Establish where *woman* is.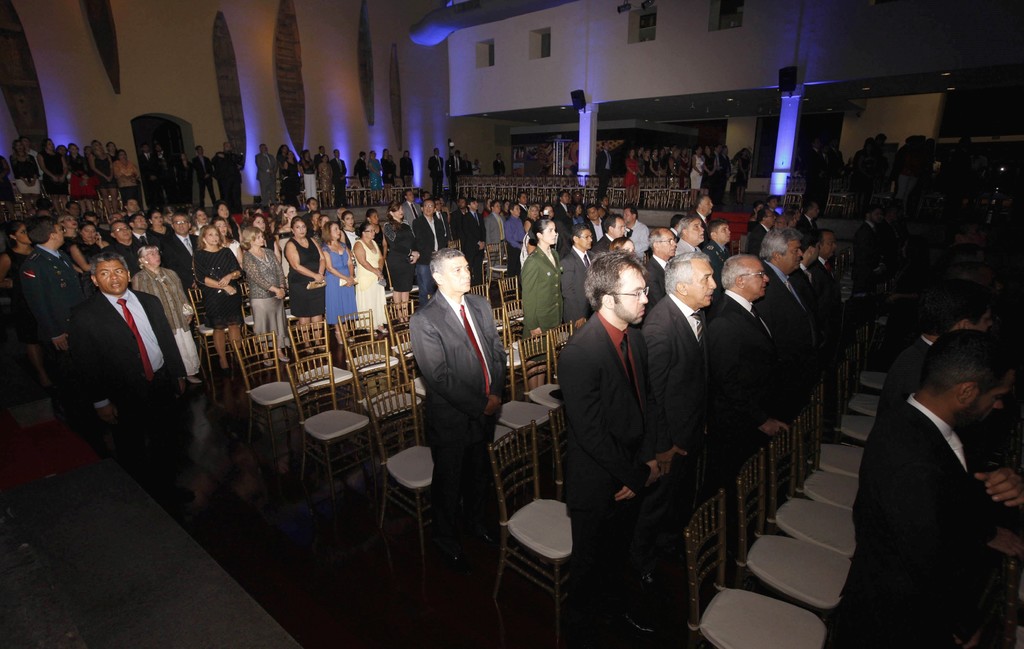
Established at bbox=[438, 198, 450, 221].
